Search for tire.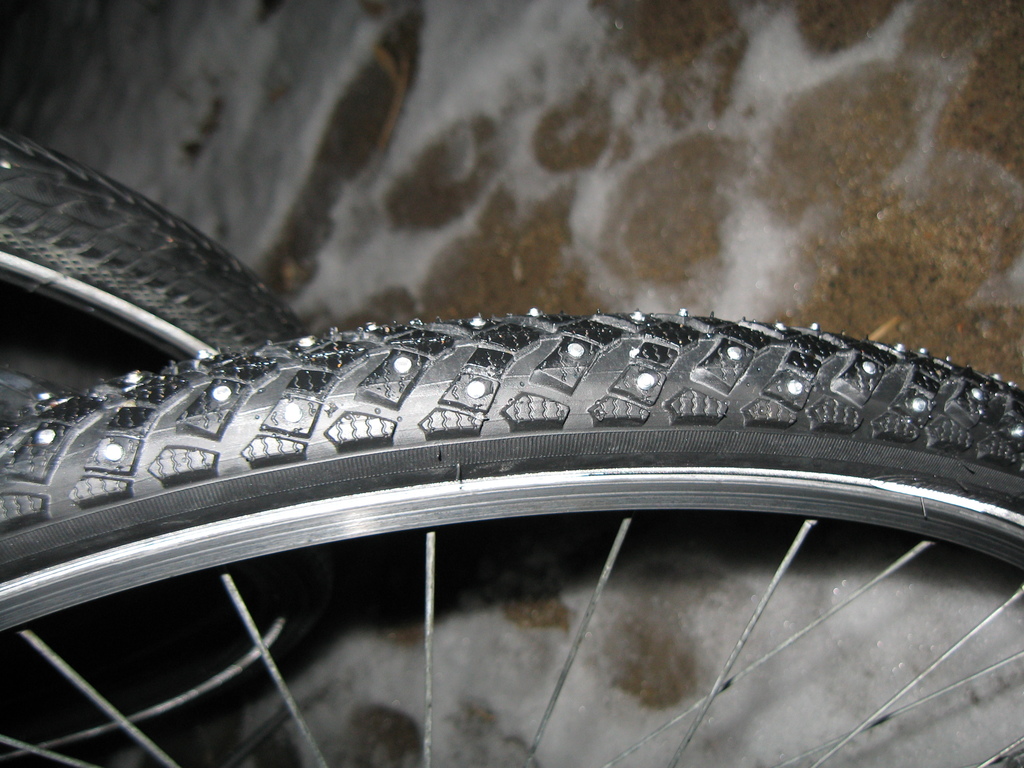
Found at box(0, 306, 1023, 767).
